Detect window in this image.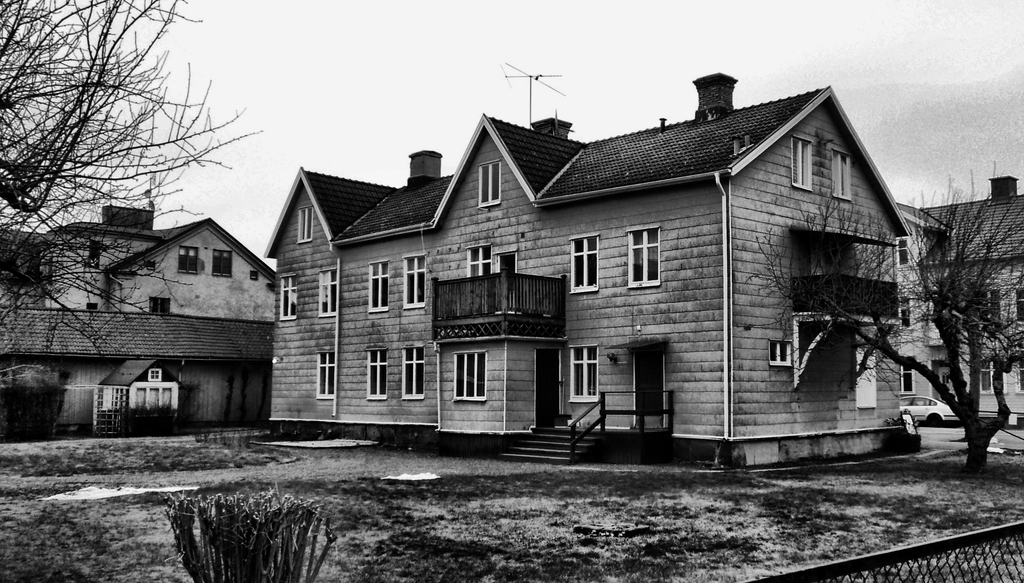
Detection: {"x1": 316, "y1": 267, "x2": 339, "y2": 318}.
